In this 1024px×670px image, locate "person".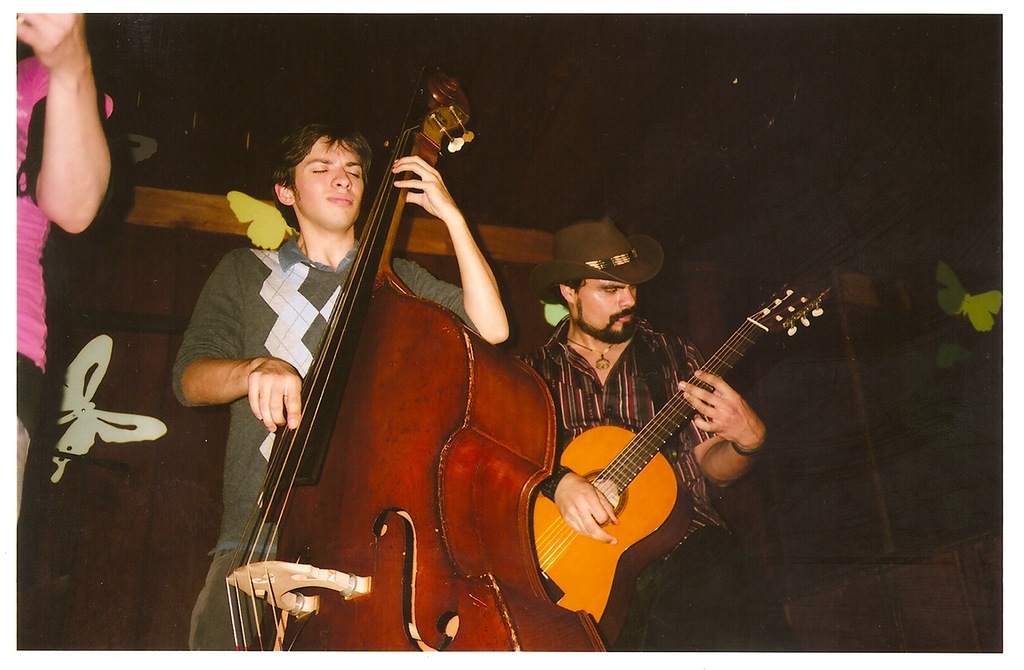
Bounding box: <region>177, 117, 509, 650</region>.
